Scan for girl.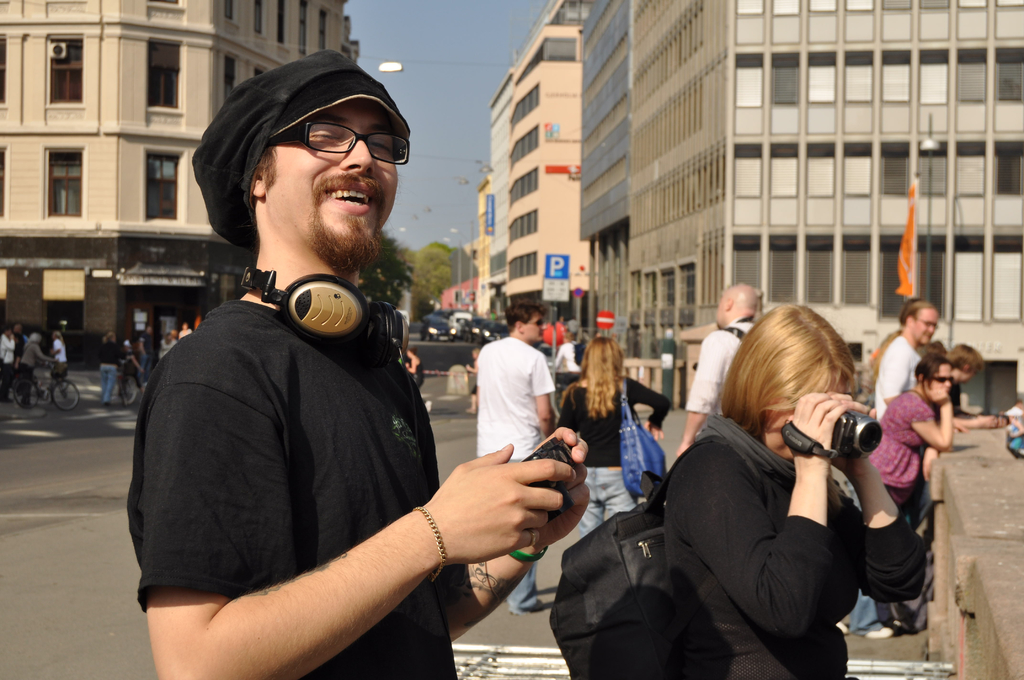
Scan result: bbox(561, 335, 668, 538).
